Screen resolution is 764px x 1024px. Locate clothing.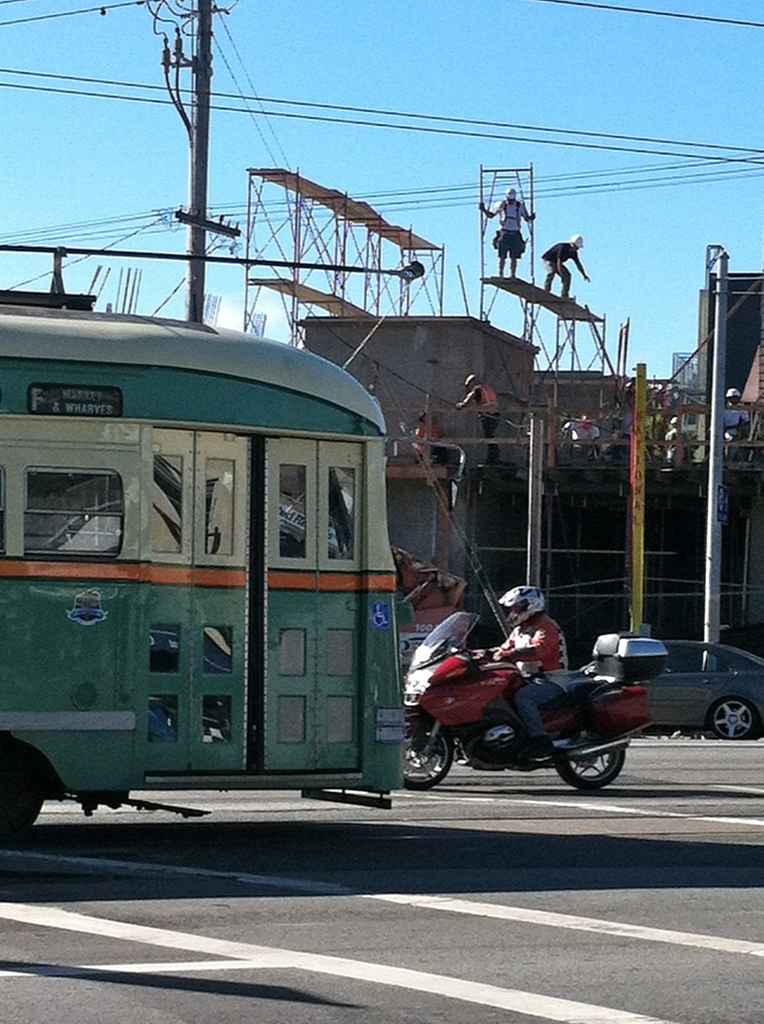
BBox(493, 196, 530, 257).
